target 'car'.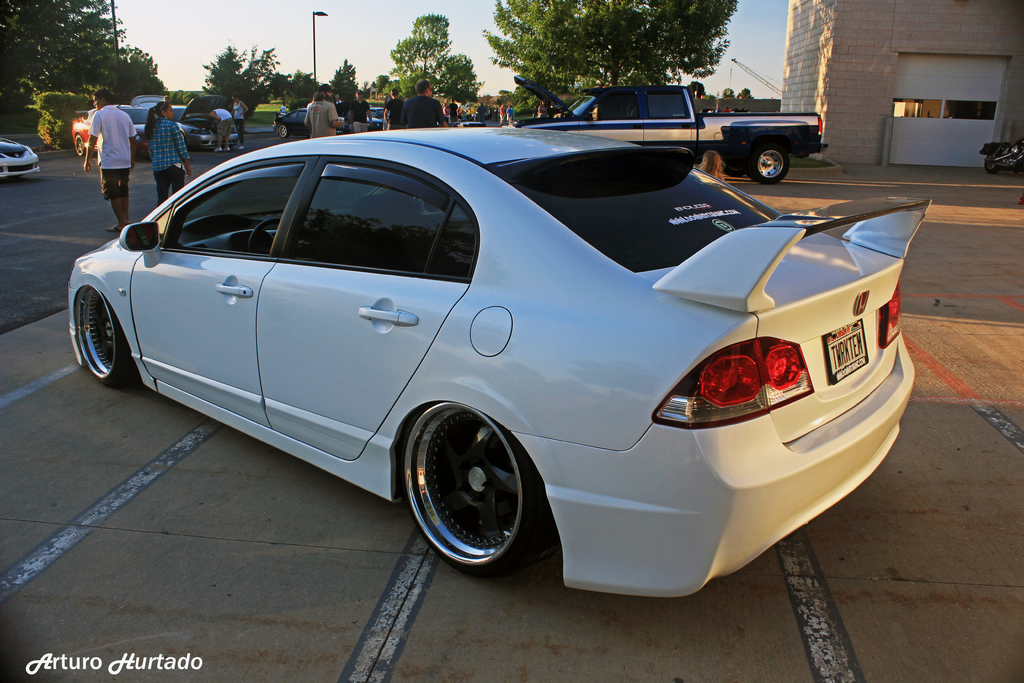
Target region: [x1=136, y1=94, x2=243, y2=152].
